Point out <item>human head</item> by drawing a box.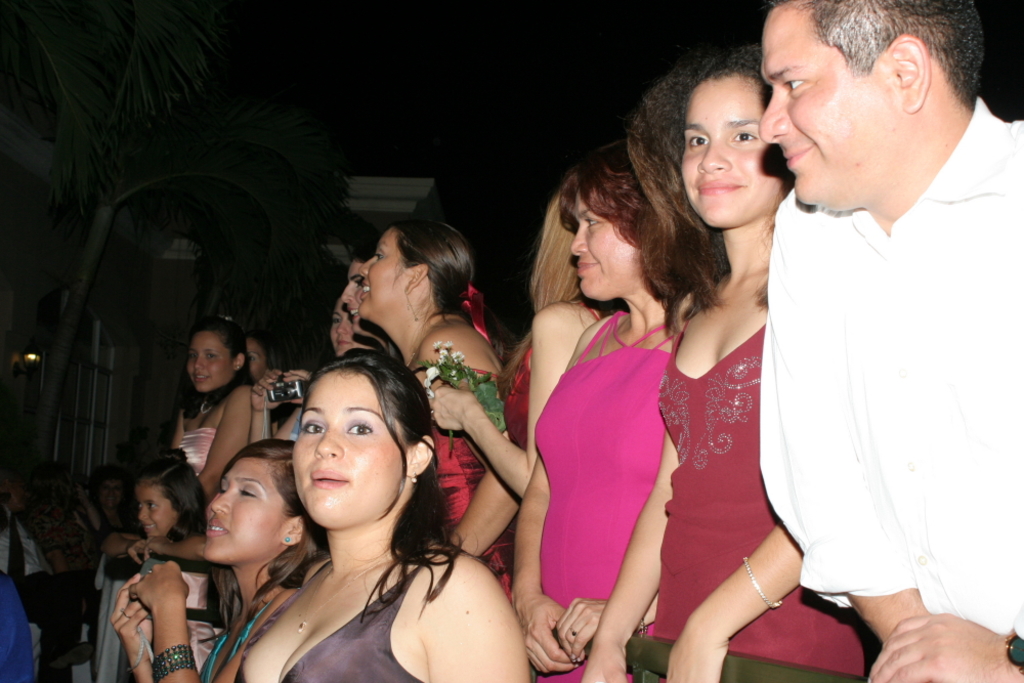
133 462 204 541.
